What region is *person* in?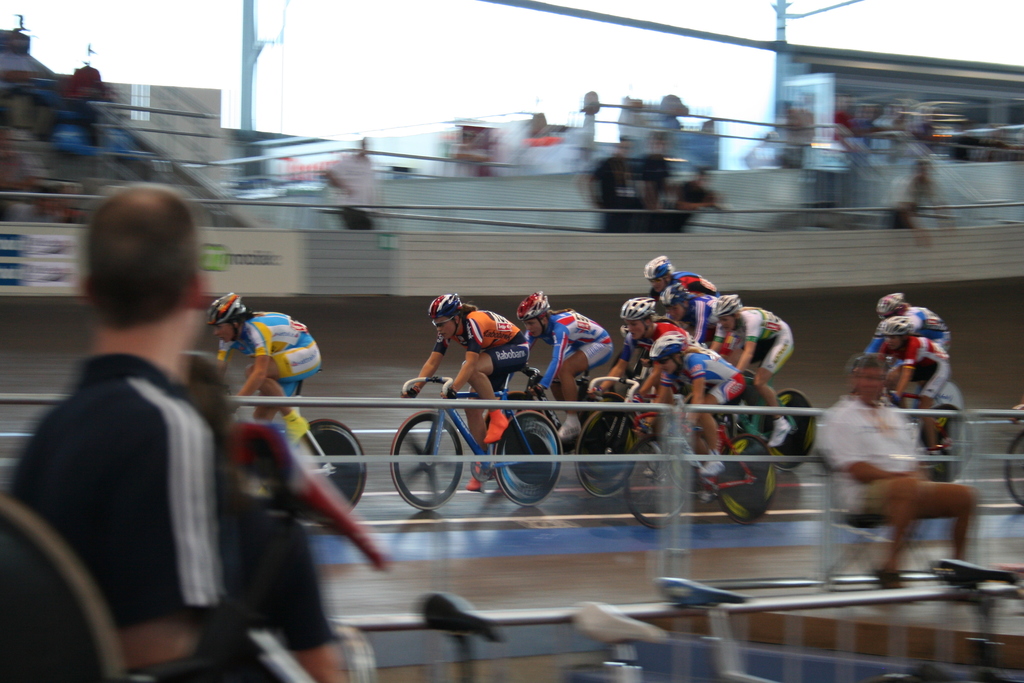
[x1=14, y1=183, x2=253, y2=678].
